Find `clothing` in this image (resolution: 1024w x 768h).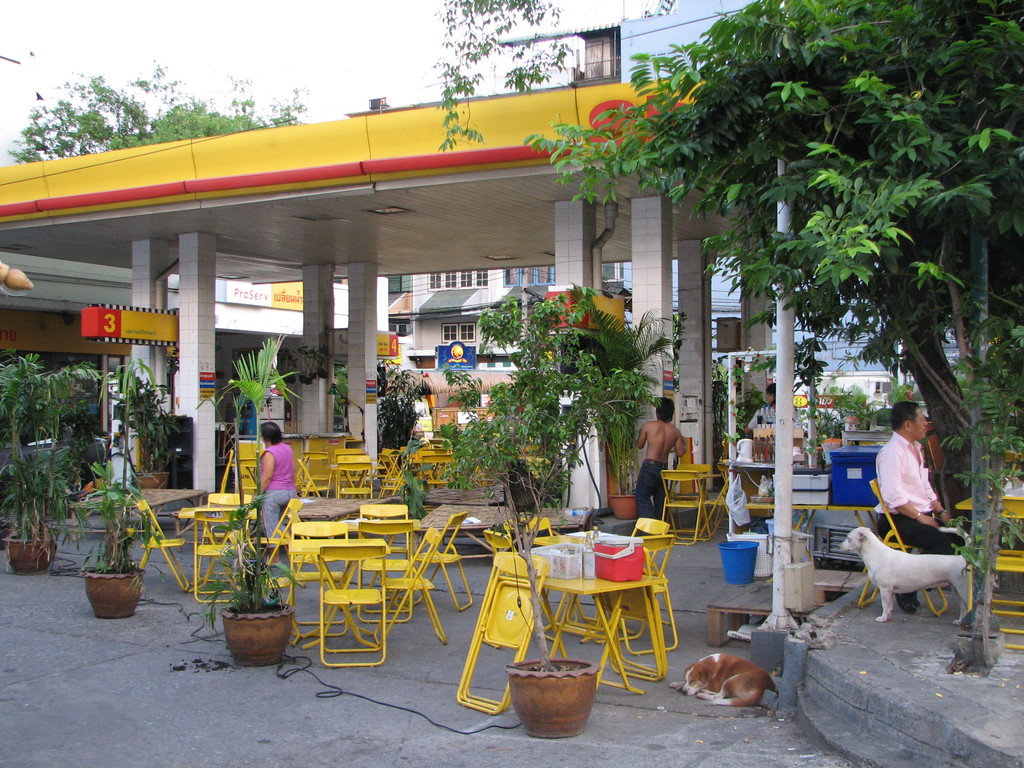
detection(630, 452, 668, 531).
